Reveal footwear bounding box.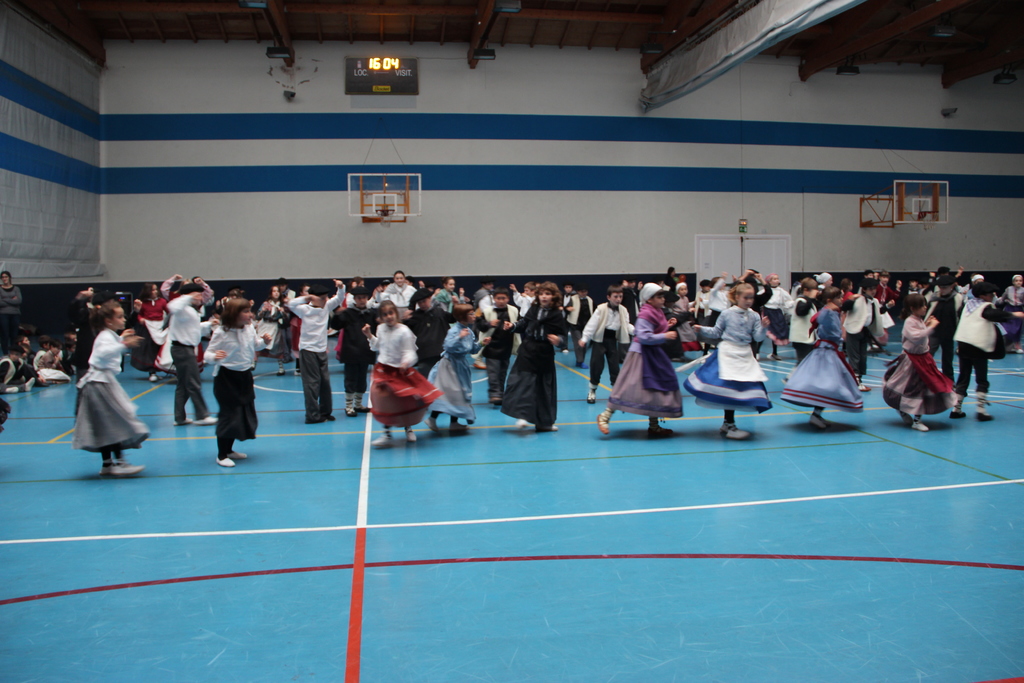
Revealed: BBox(405, 430, 419, 441).
